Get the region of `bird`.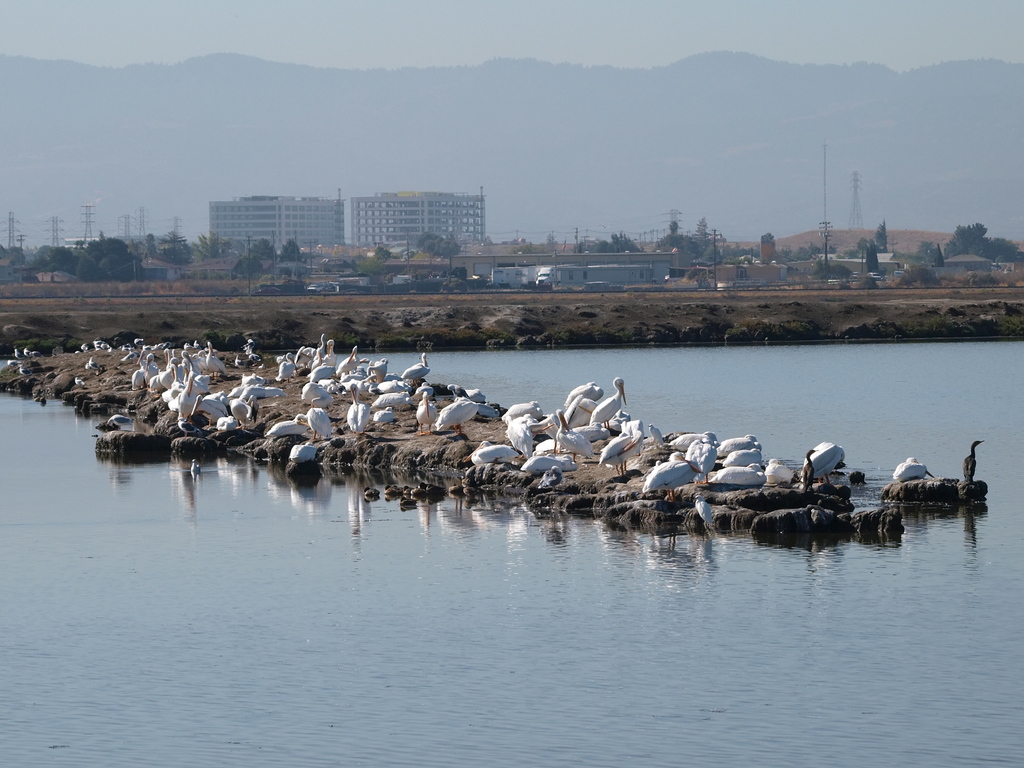
rect(499, 400, 548, 425).
